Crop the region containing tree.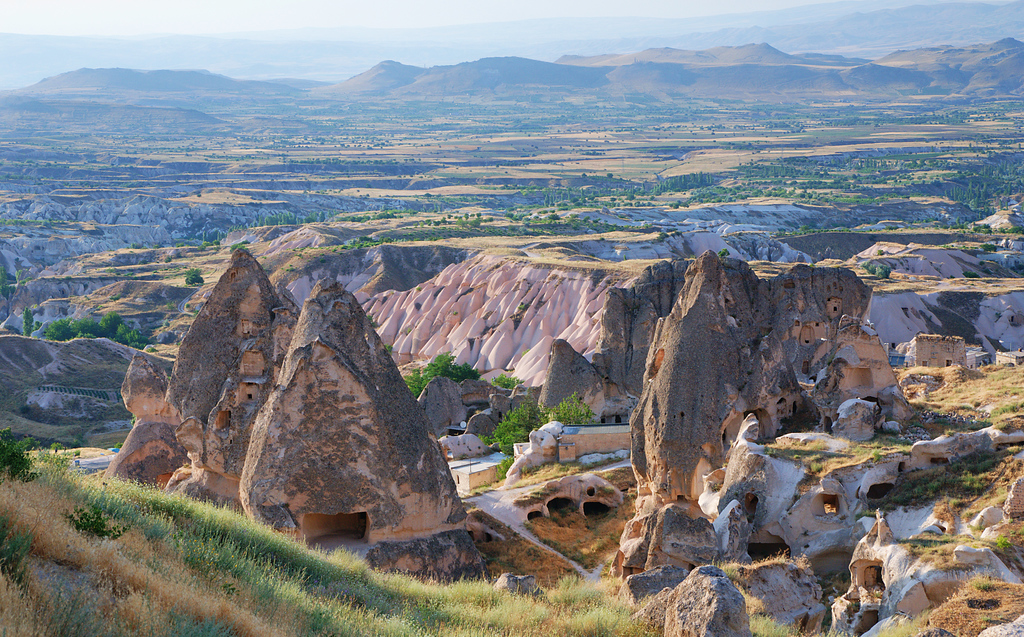
Crop region: 24,306,35,337.
